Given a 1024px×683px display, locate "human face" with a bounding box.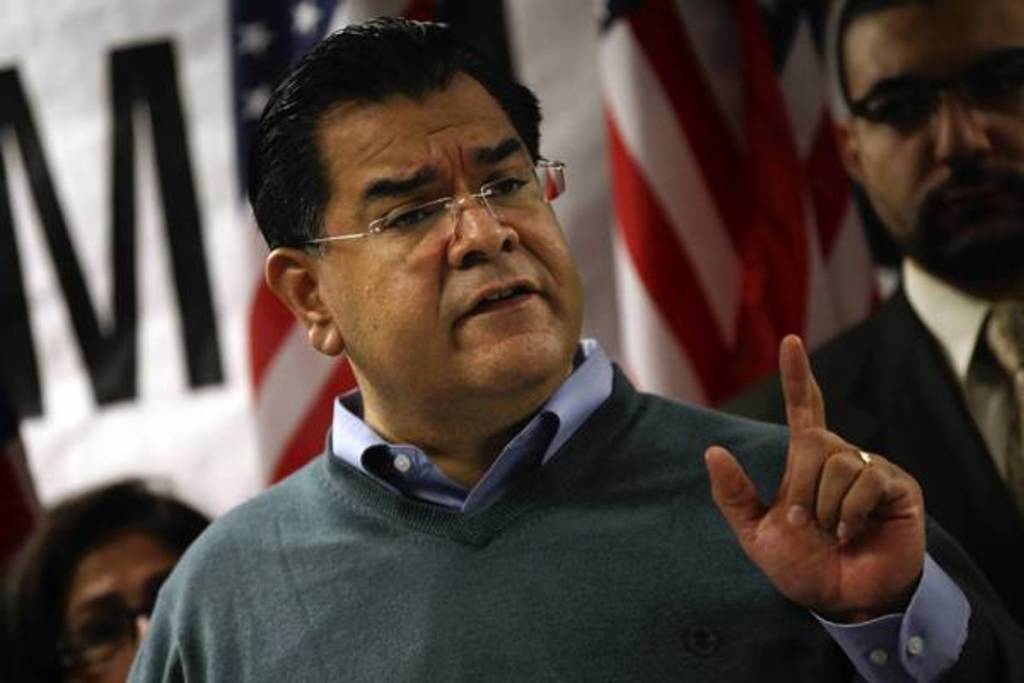
Located: left=72, top=538, right=181, bottom=680.
